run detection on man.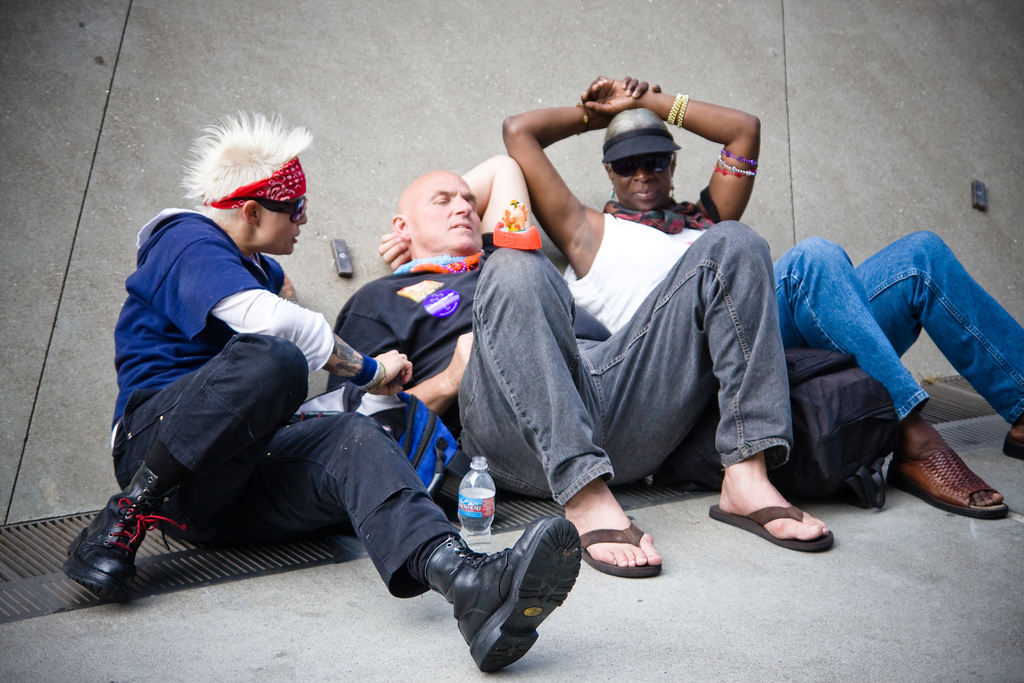
Result: 117 117 581 670.
